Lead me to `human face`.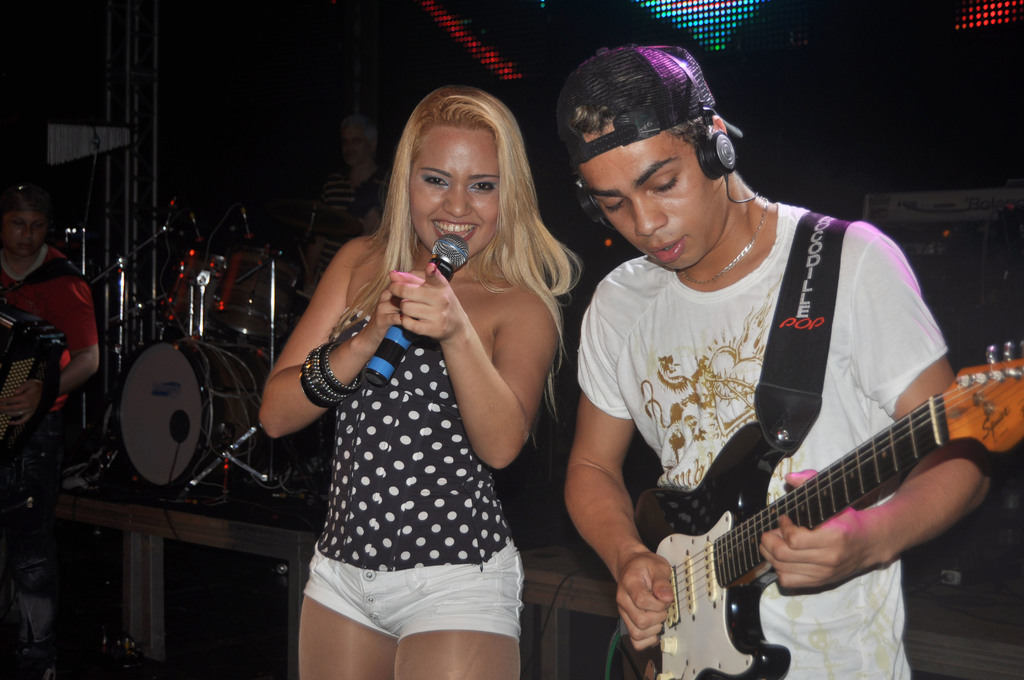
Lead to (340,127,365,172).
